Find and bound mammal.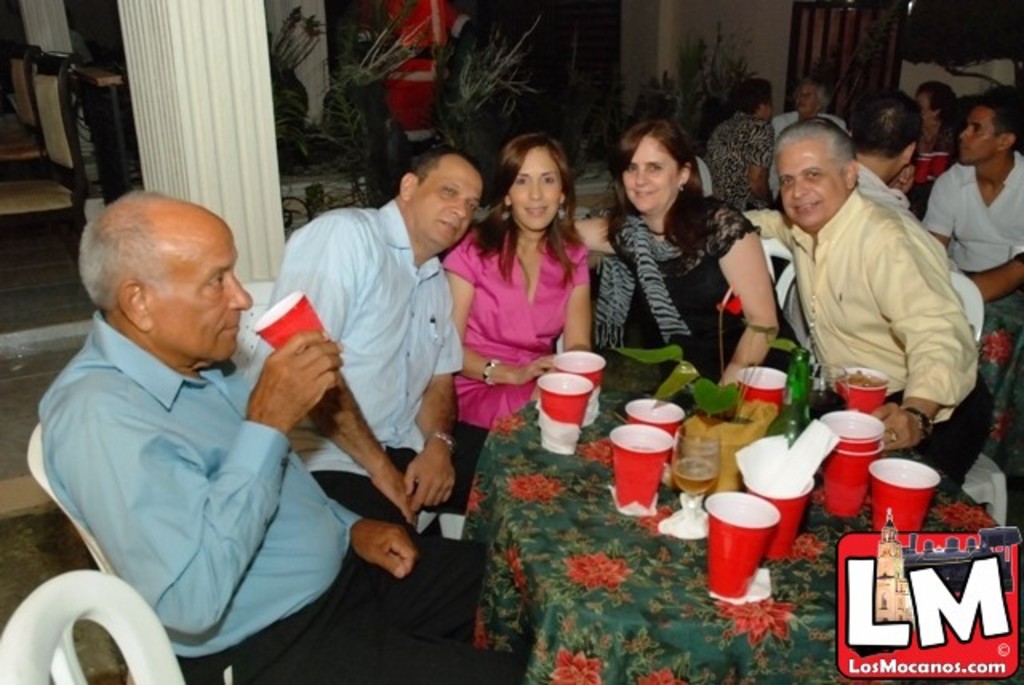
Bound: [left=37, top=184, right=536, bottom=683].
